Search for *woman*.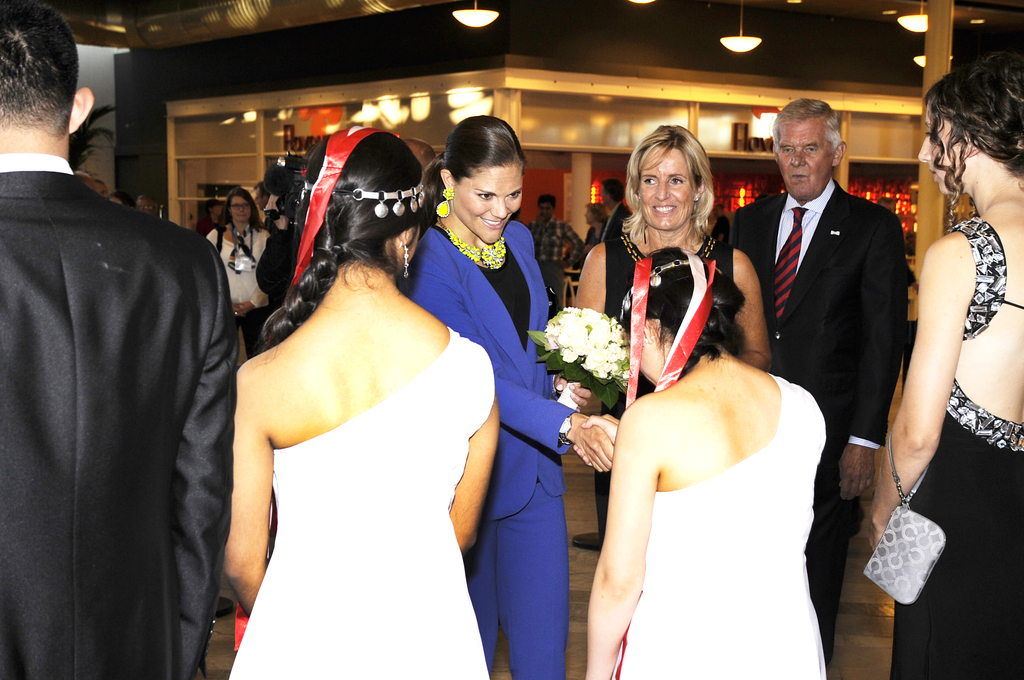
Found at [867, 46, 1023, 679].
